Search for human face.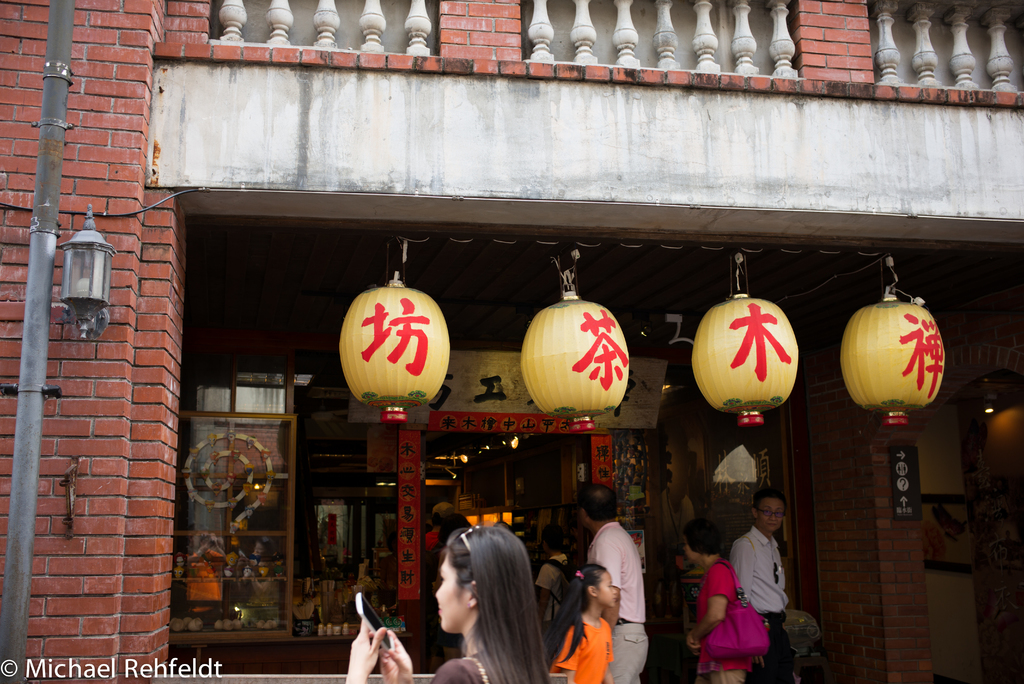
Found at rect(756, 497, 780, 531).
